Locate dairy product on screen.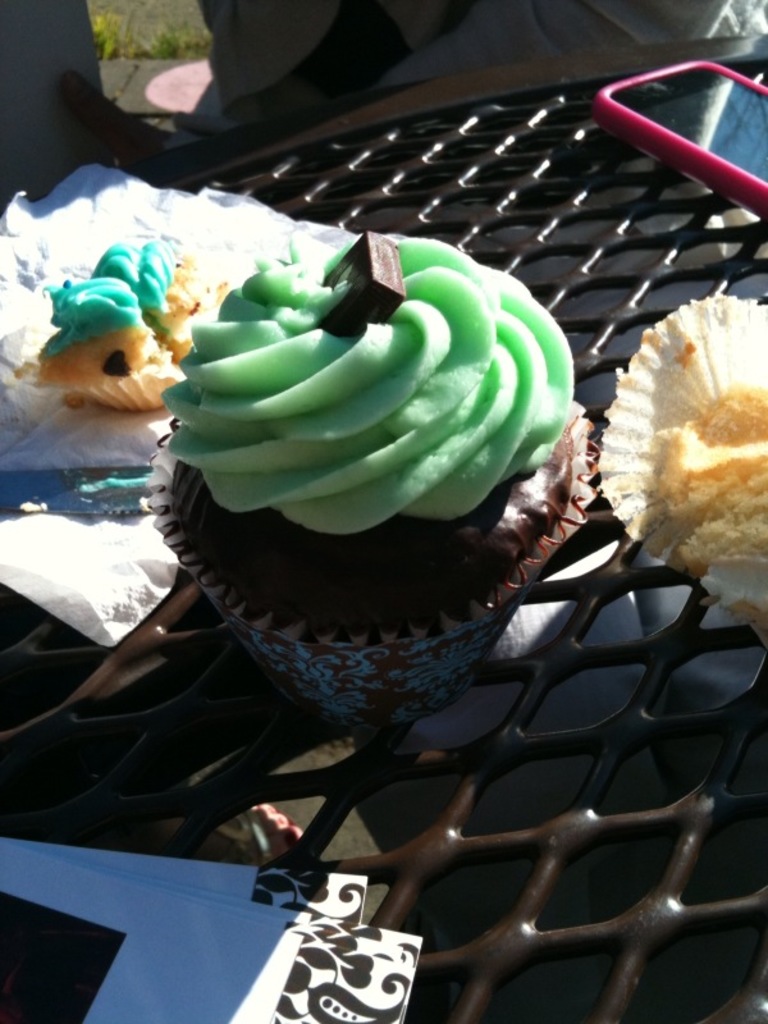
On screen at (left=657, top=351, right=767, bottom=567).
